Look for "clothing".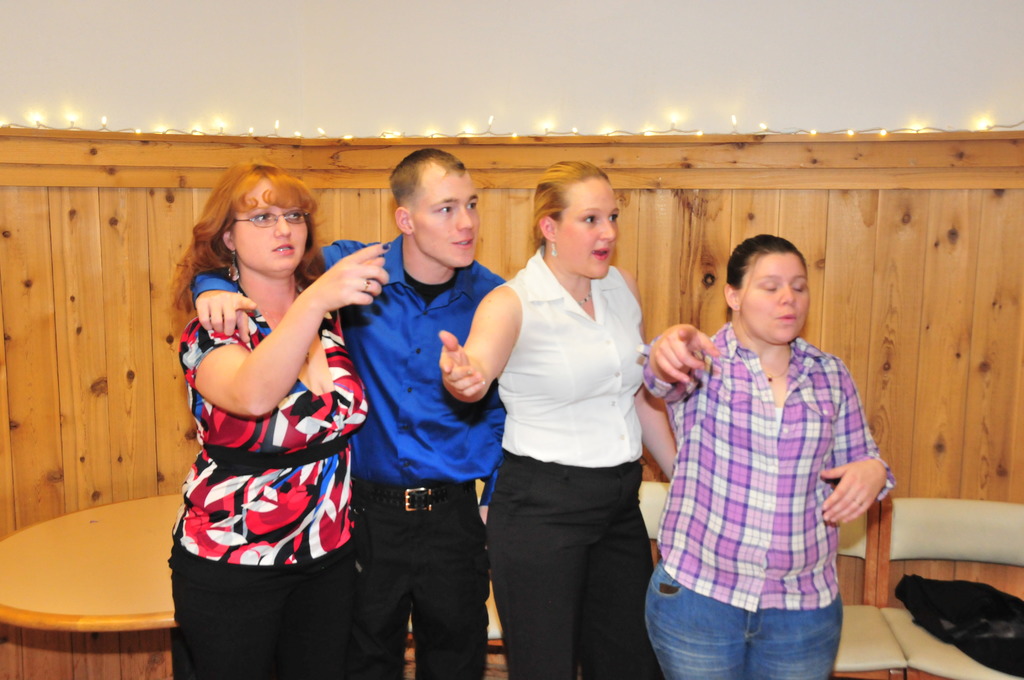
Found: <bbox>479, 242, 656, 679</bbox>.
